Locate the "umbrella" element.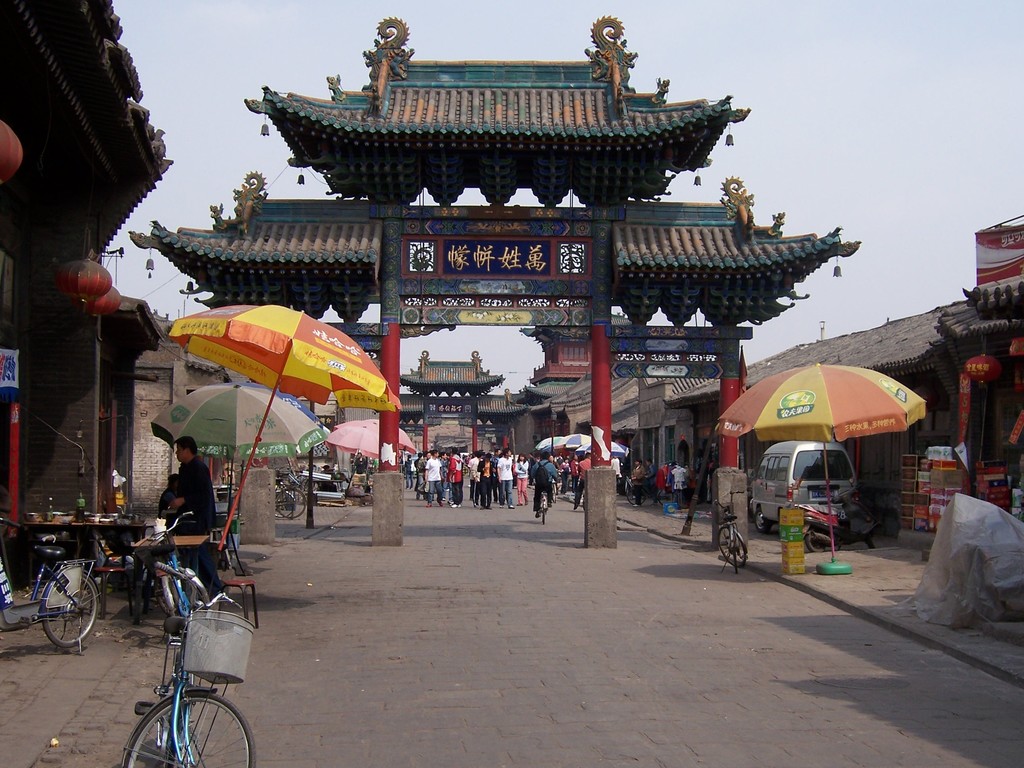
Element bbox: {"x1": 716, "y1": 362, "x2": 929, "y2": 560}.
